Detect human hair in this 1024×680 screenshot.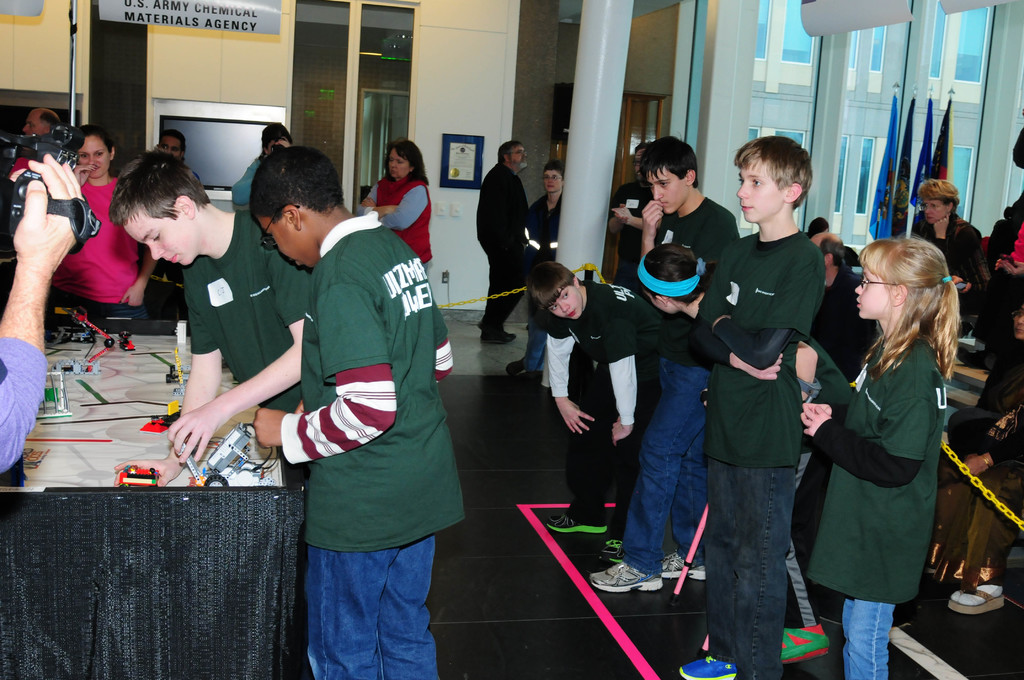
Detection: bbox=[541, 161, 561, 174].
